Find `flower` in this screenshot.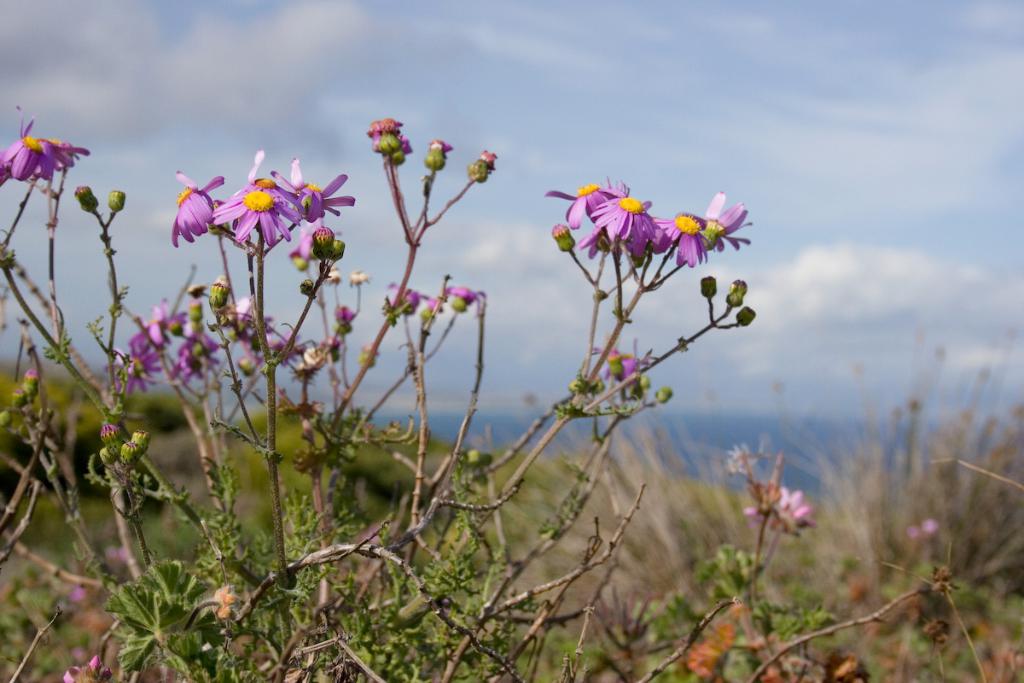
The bounding box for `flower` is BBox(364, 115, 403, 157).
